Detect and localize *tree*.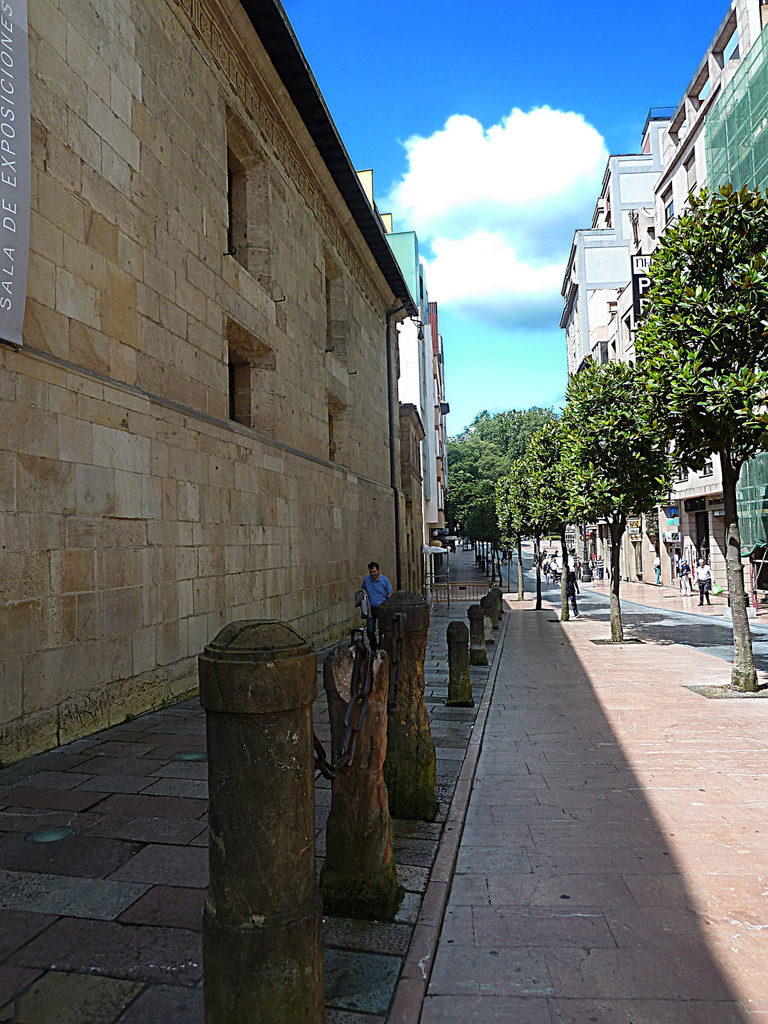
Localized at locate(438, 420, 500, 560).
